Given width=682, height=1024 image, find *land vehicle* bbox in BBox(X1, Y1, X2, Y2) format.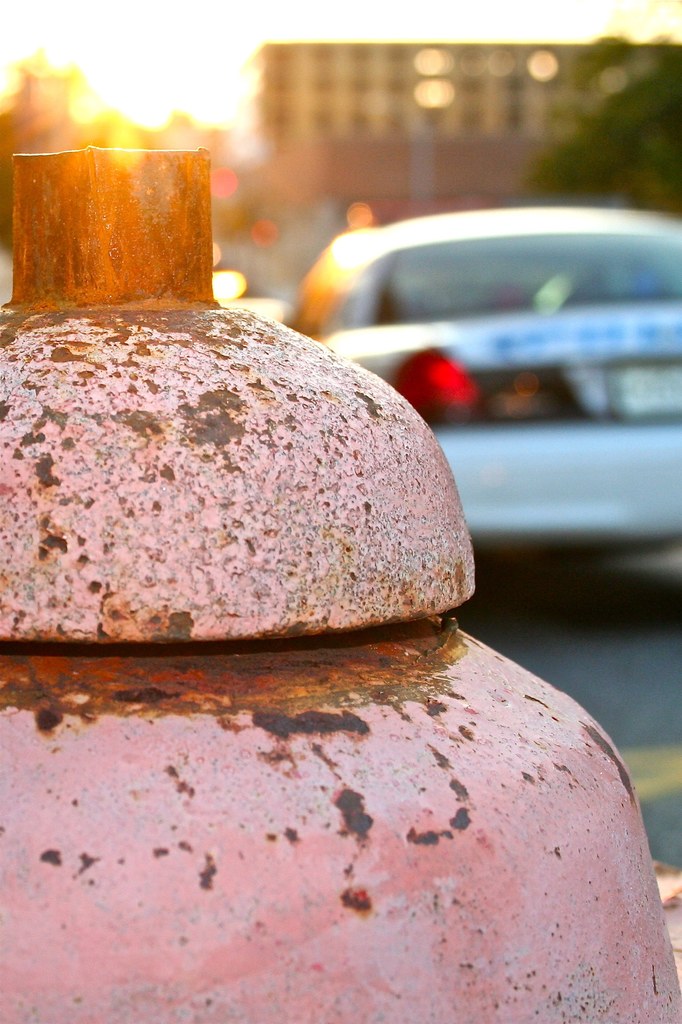
BBox(300, 193, 670, 467).
